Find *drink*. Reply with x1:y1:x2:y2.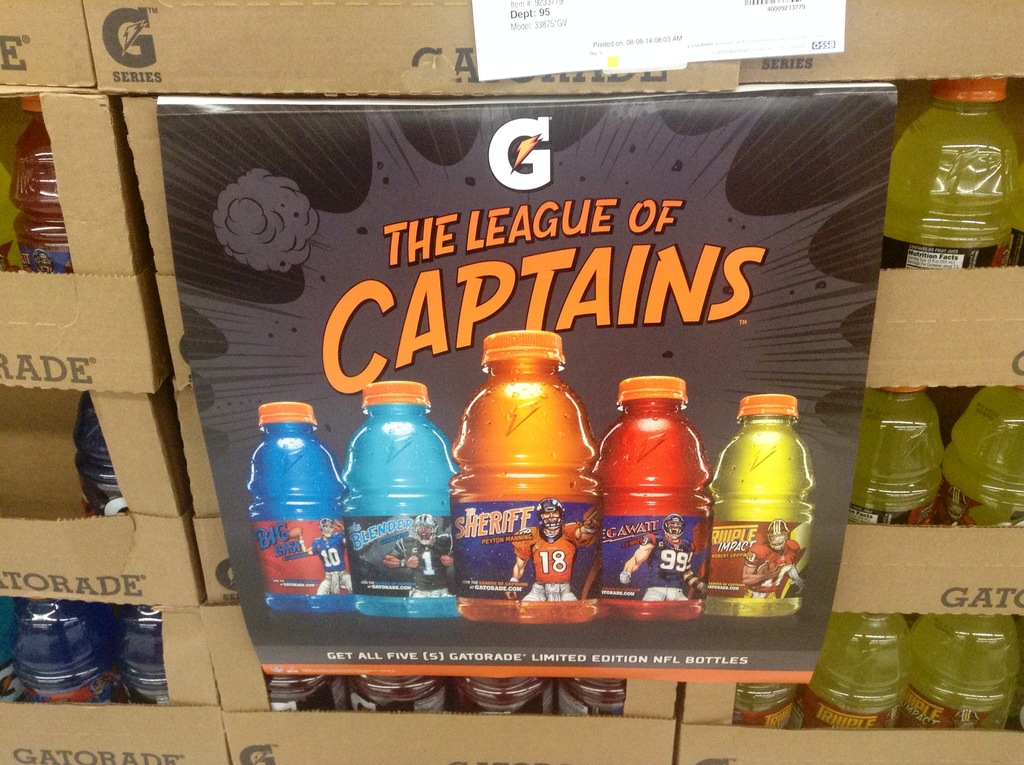
9:100:70:275.
